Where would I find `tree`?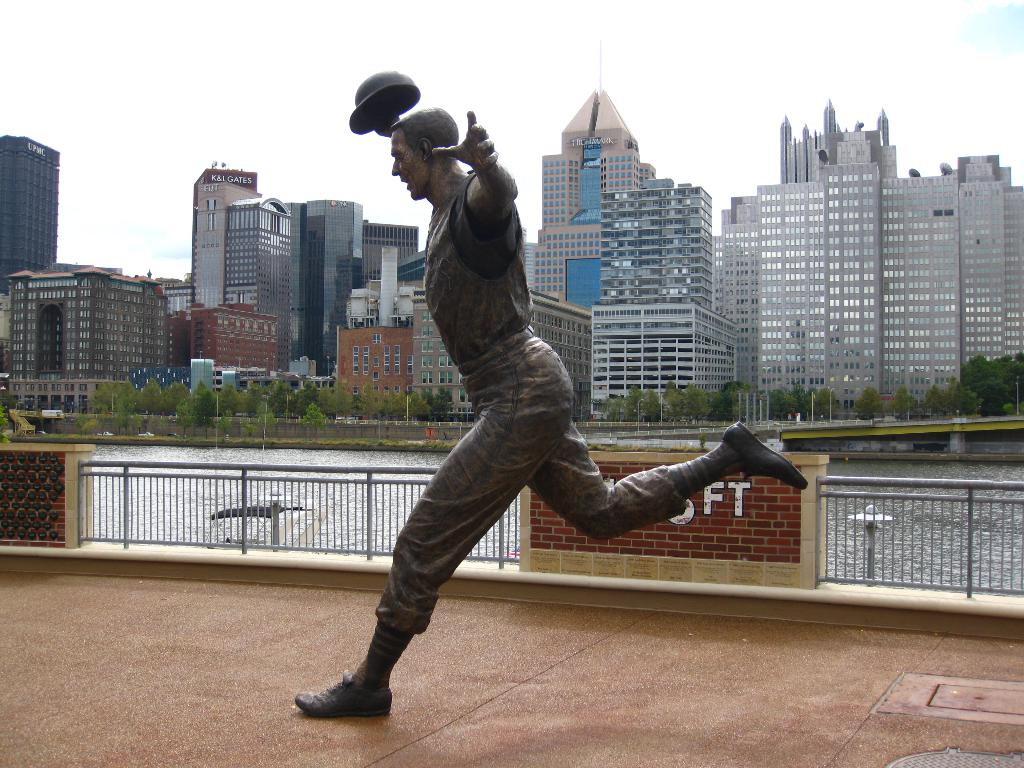
At region(115, 398, 130, 435).
